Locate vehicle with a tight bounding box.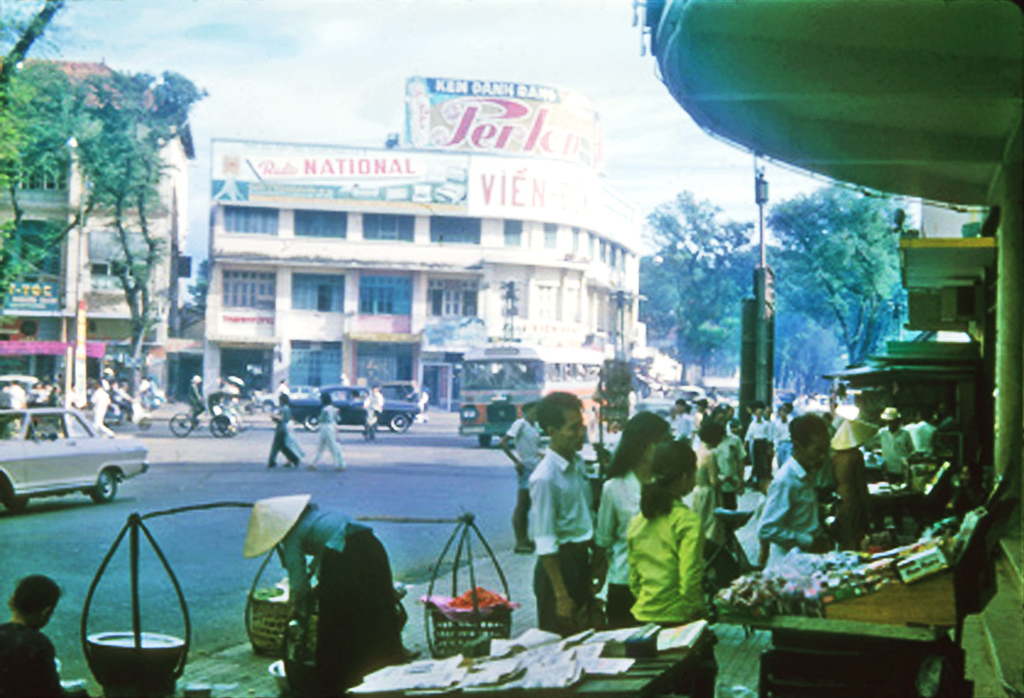
11/401/138/508.
